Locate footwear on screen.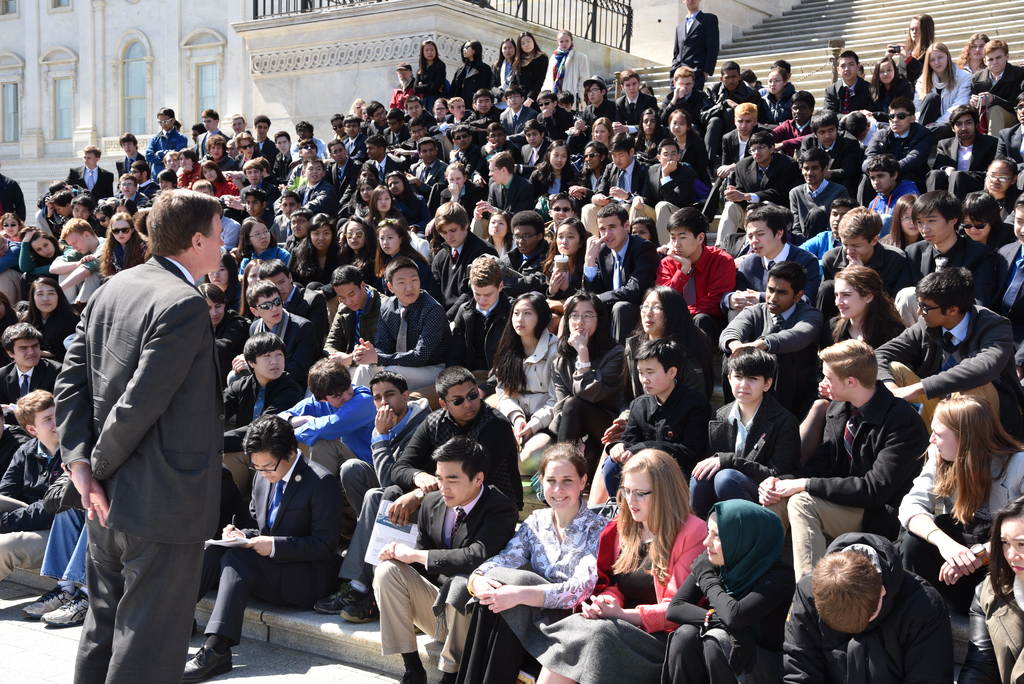
On screen at [x1=340, y1=596, x2=378, y2=623].
